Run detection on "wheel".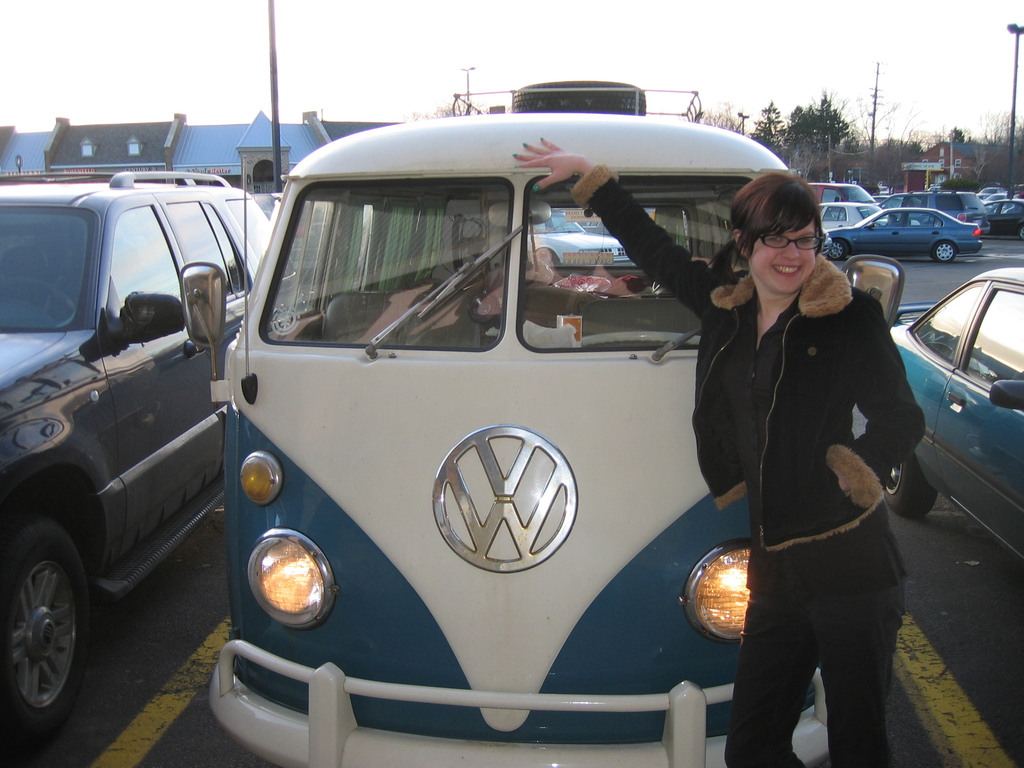
Result: (0,530,84,728).
